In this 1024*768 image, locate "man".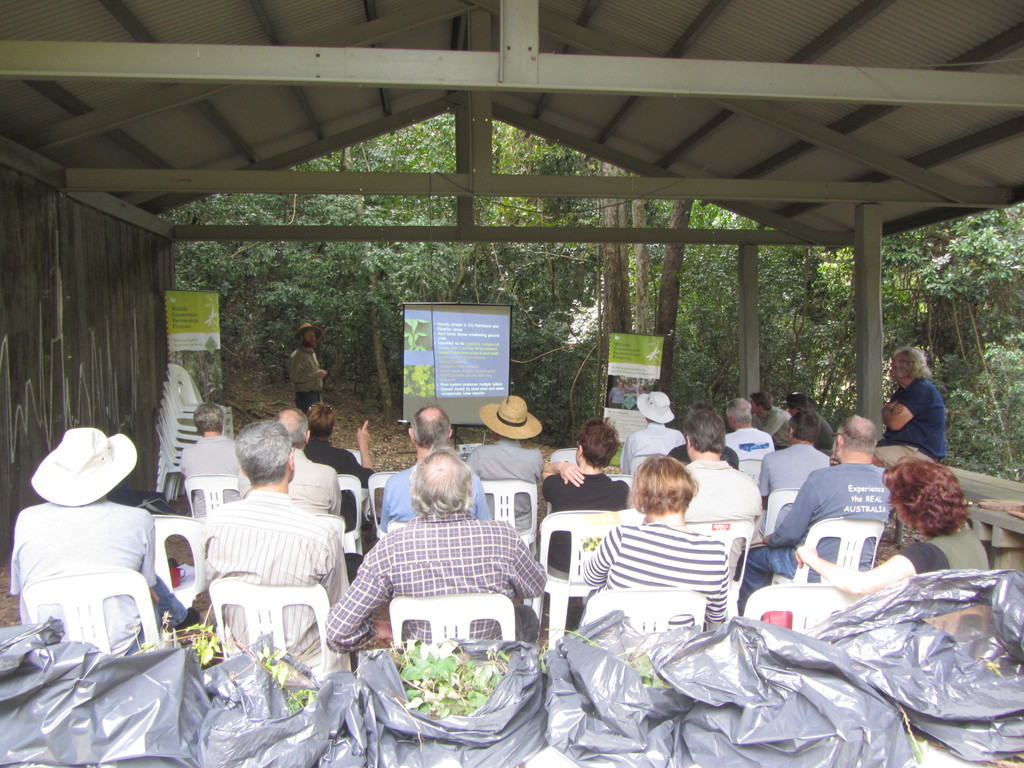
Bounding box: <box>378,403,493,531</box>.
